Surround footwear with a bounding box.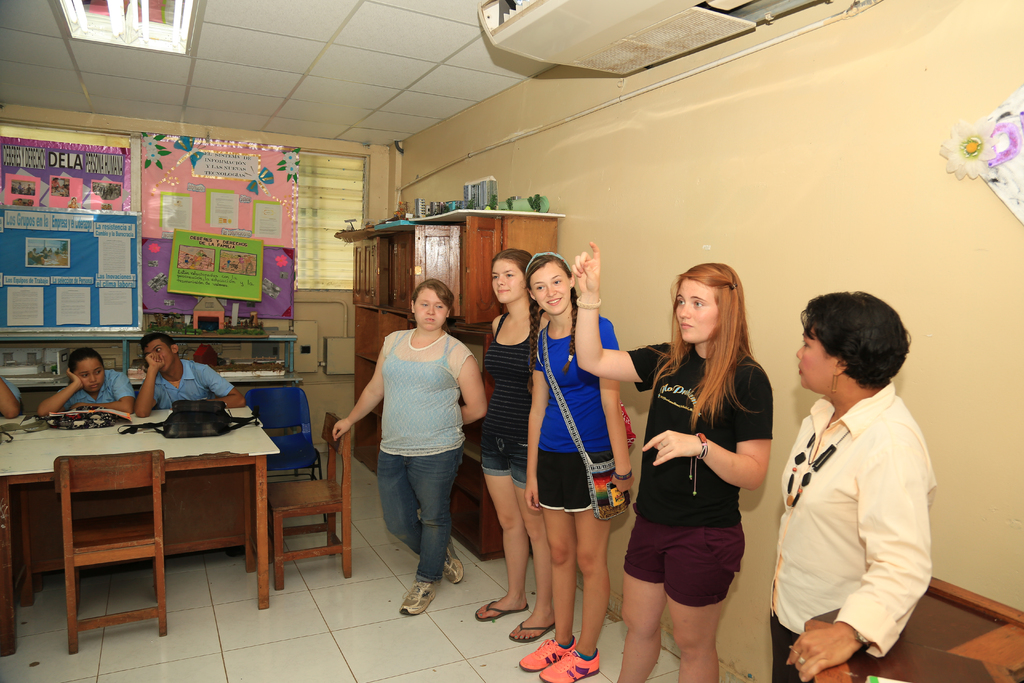
box=[516, 639, 575, 672].
